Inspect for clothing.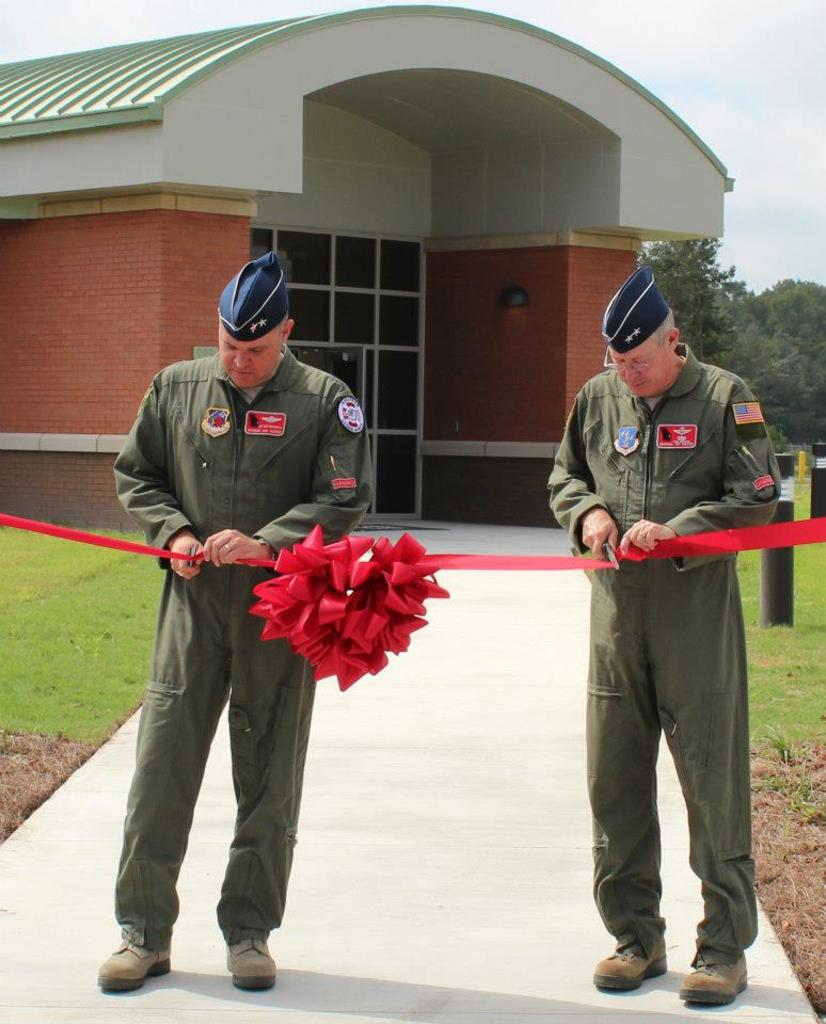
Inspection: box=[568, 294, 790, 979].
